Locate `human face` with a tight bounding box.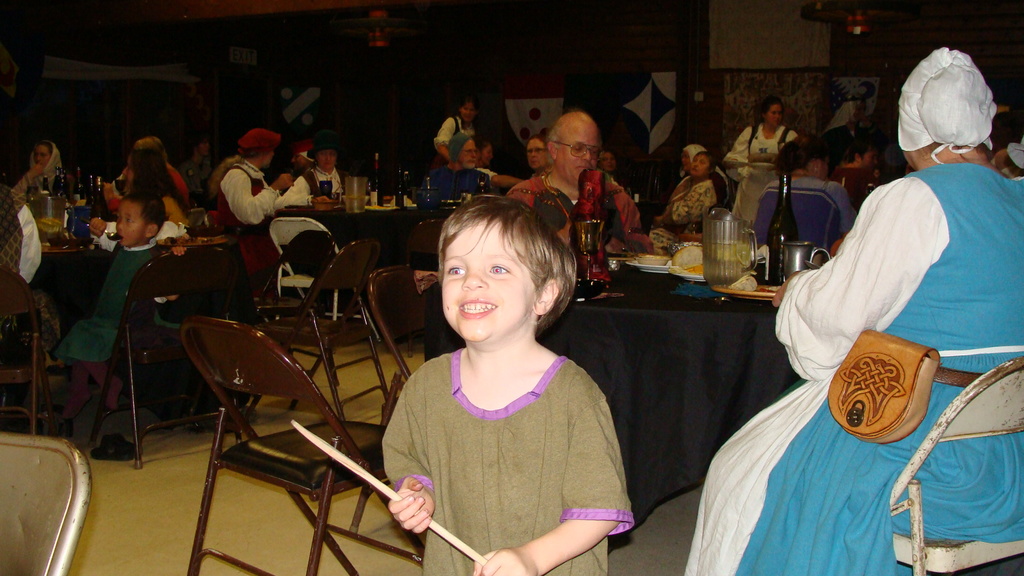
bbox=[34, 148, 51, 165].
